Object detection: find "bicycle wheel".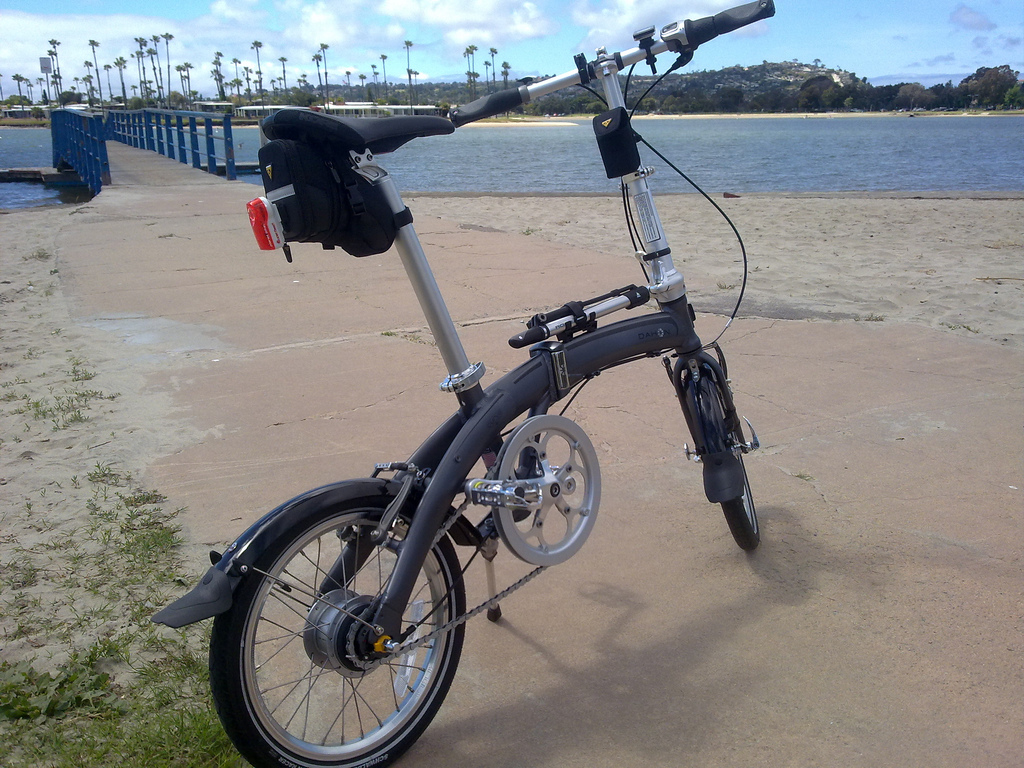
x1=713 y1=373 x2=760 y2=554.
